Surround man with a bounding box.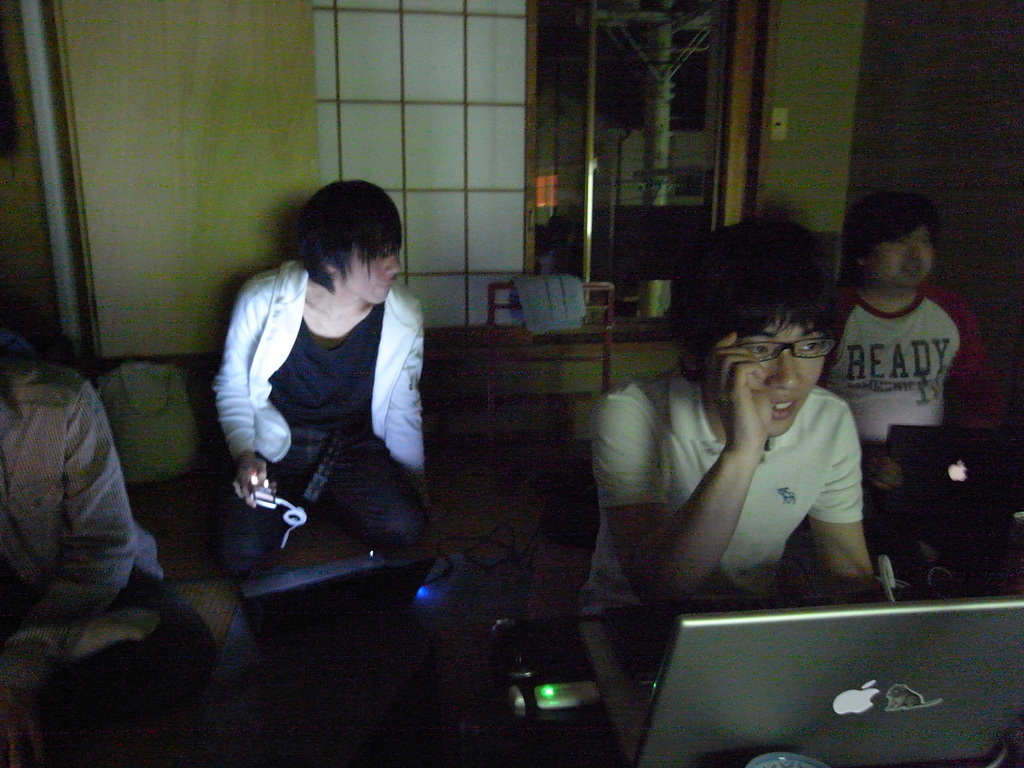
<bbox>0, 337, 219, 767</bbox>.
